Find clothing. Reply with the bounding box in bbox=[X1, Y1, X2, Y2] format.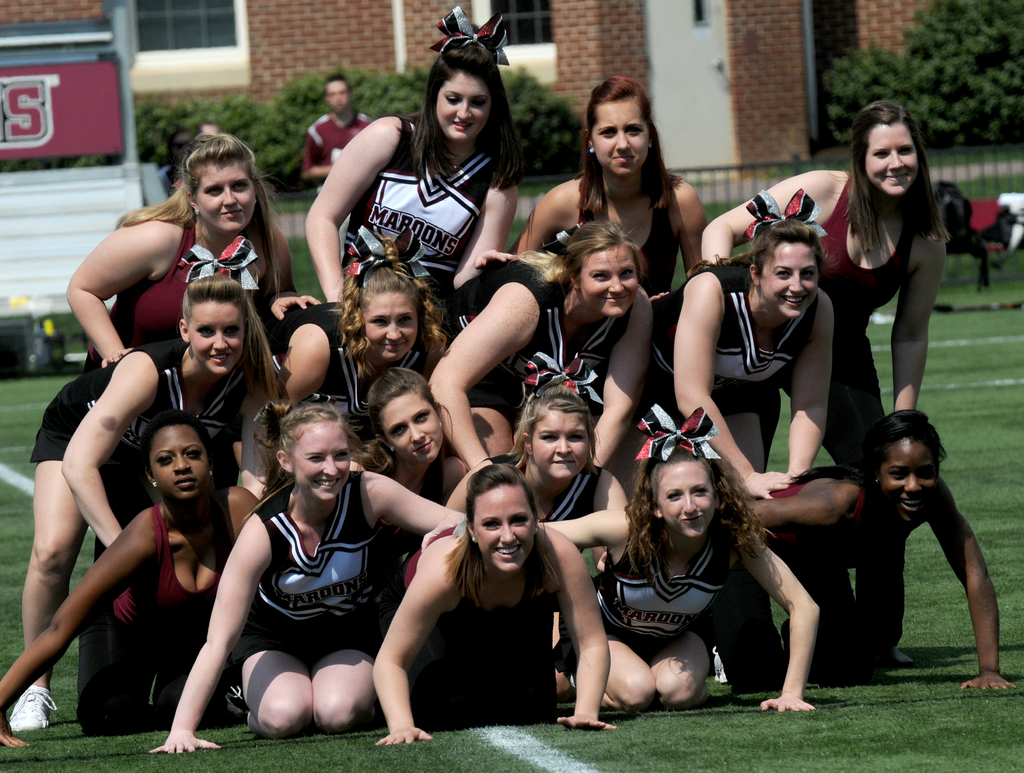
bbox=[570, 169, 679, 295].
